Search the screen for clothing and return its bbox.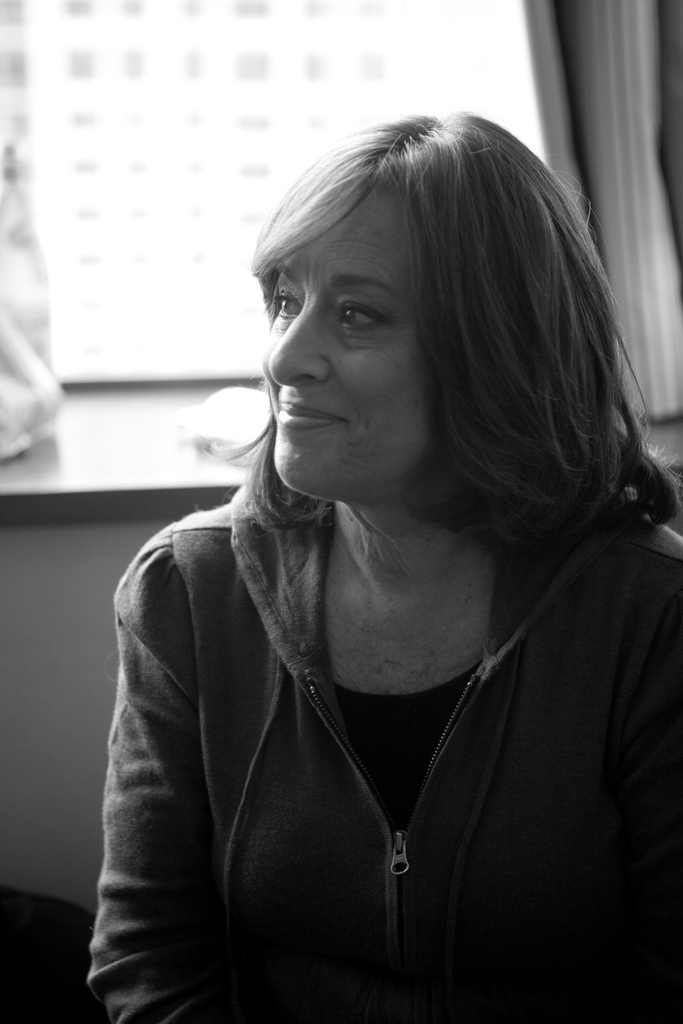
Found: 108 330 639 1000.
